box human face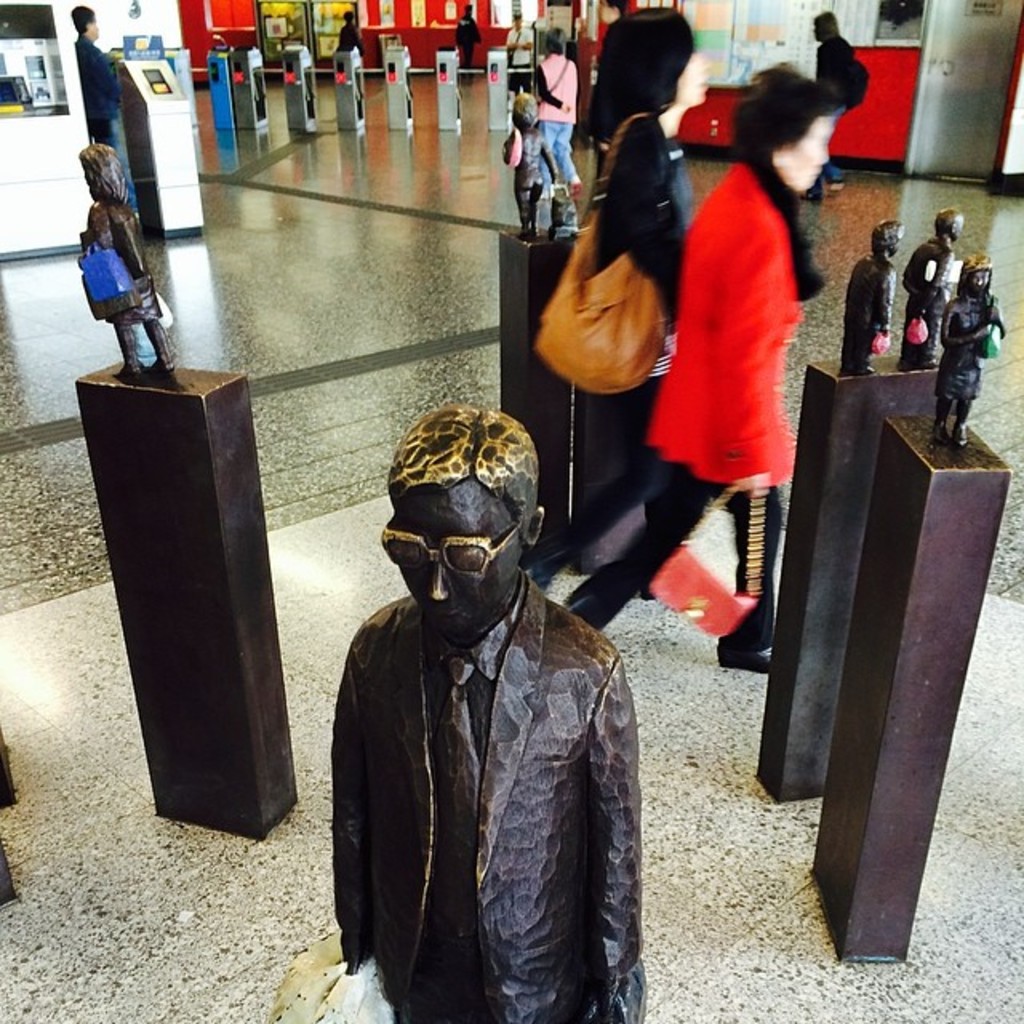
[left=779, top=109, right=834, bottom=205]
